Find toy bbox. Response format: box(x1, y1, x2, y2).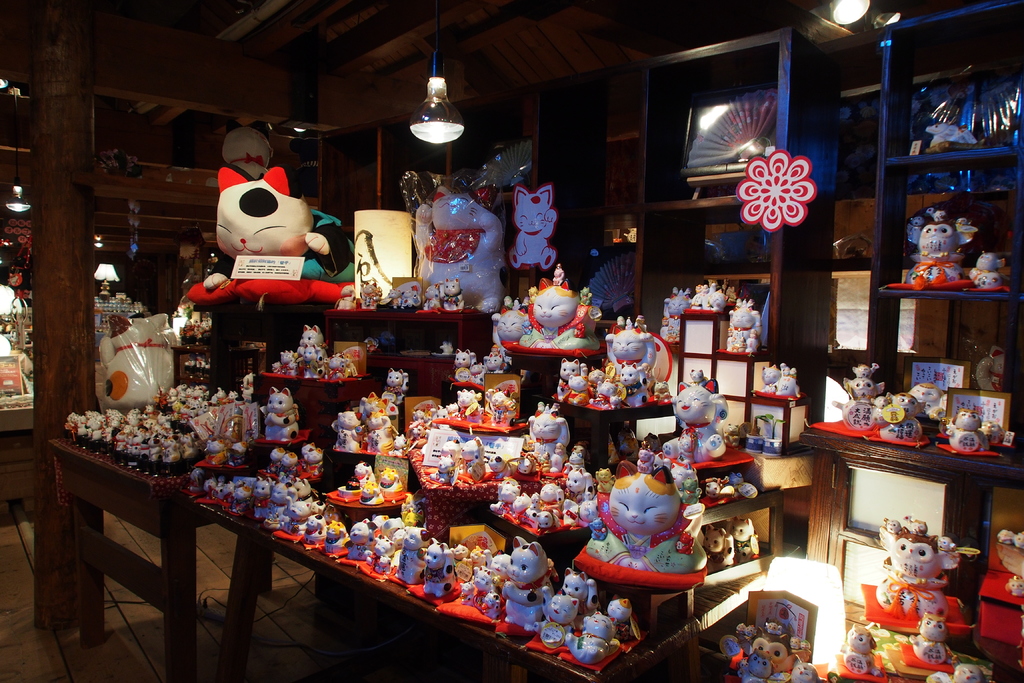
box(835, 624, 886, 673).
